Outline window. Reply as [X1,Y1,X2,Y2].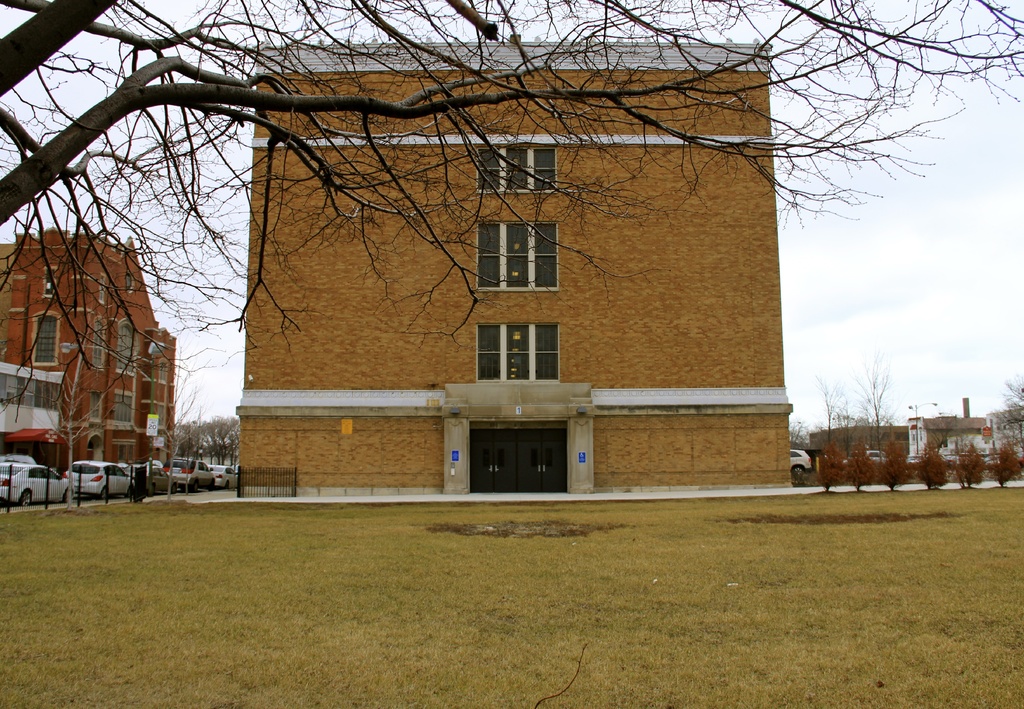
[30,311,59,365].
